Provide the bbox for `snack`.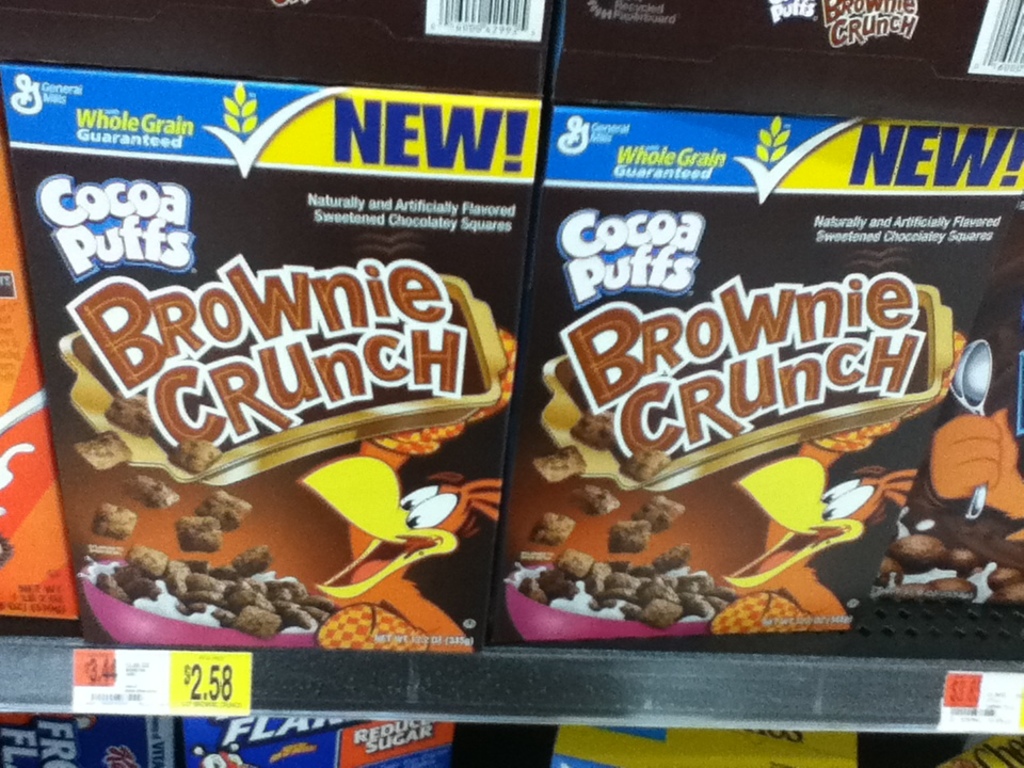
(103,390,153,436).
